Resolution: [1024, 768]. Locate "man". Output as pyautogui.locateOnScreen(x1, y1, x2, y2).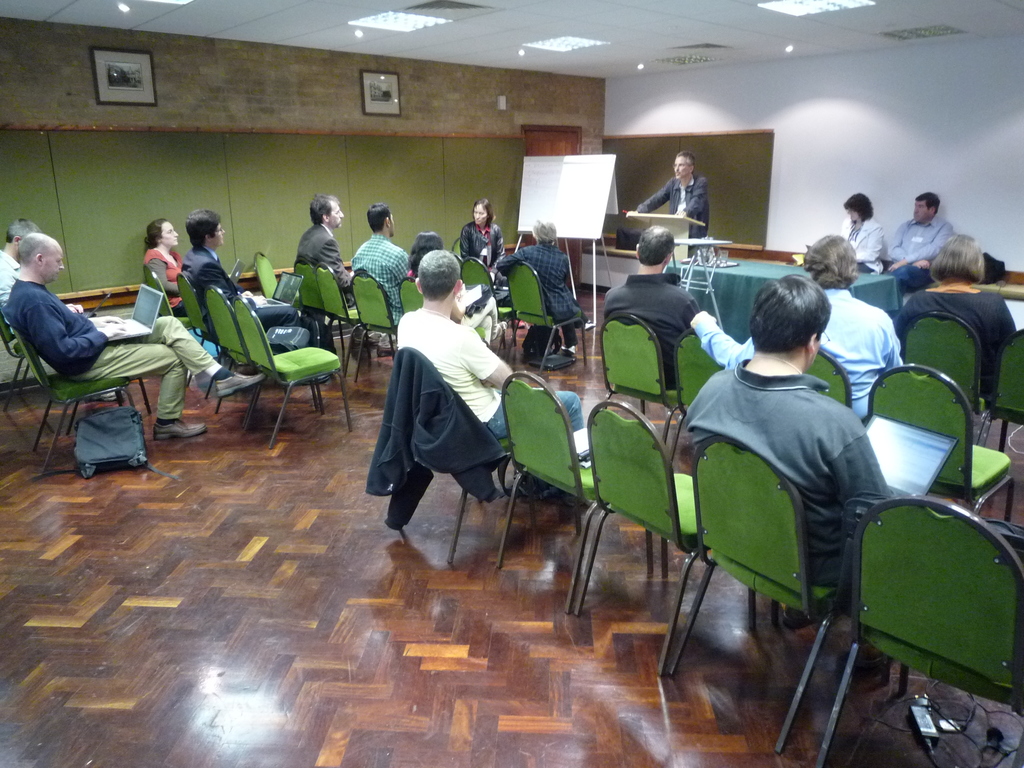
pyautogui.locateOnScreen(852, 188, 959, 294).
